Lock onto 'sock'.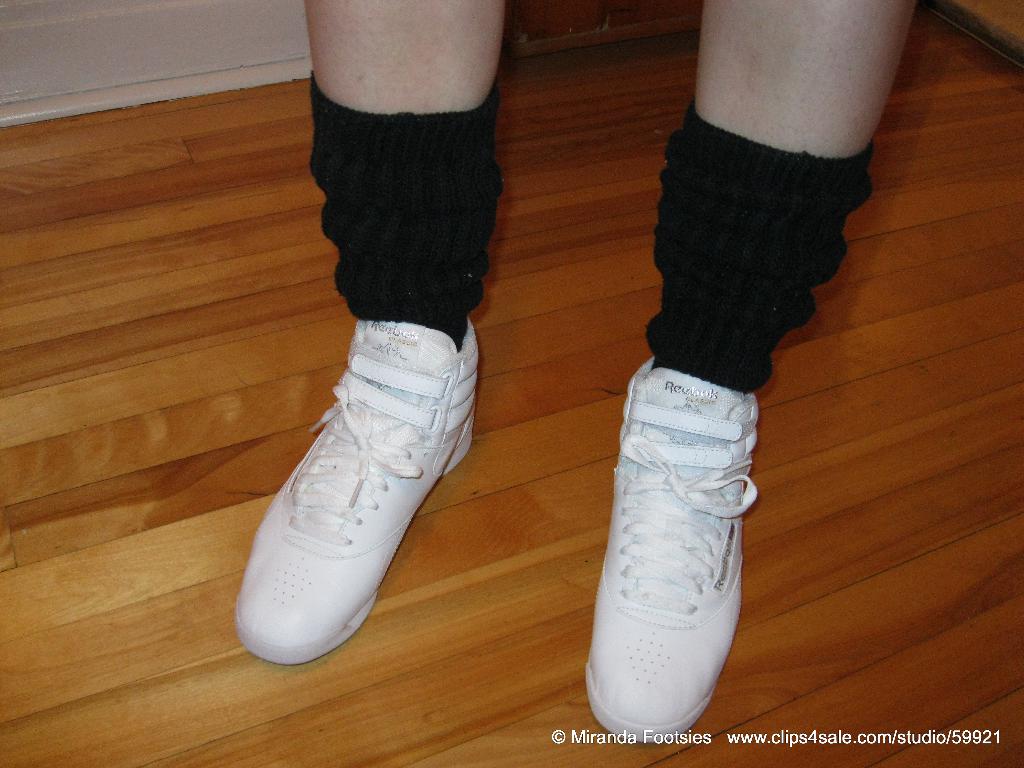
Locked: select_region(308, 71, 506, 356).
